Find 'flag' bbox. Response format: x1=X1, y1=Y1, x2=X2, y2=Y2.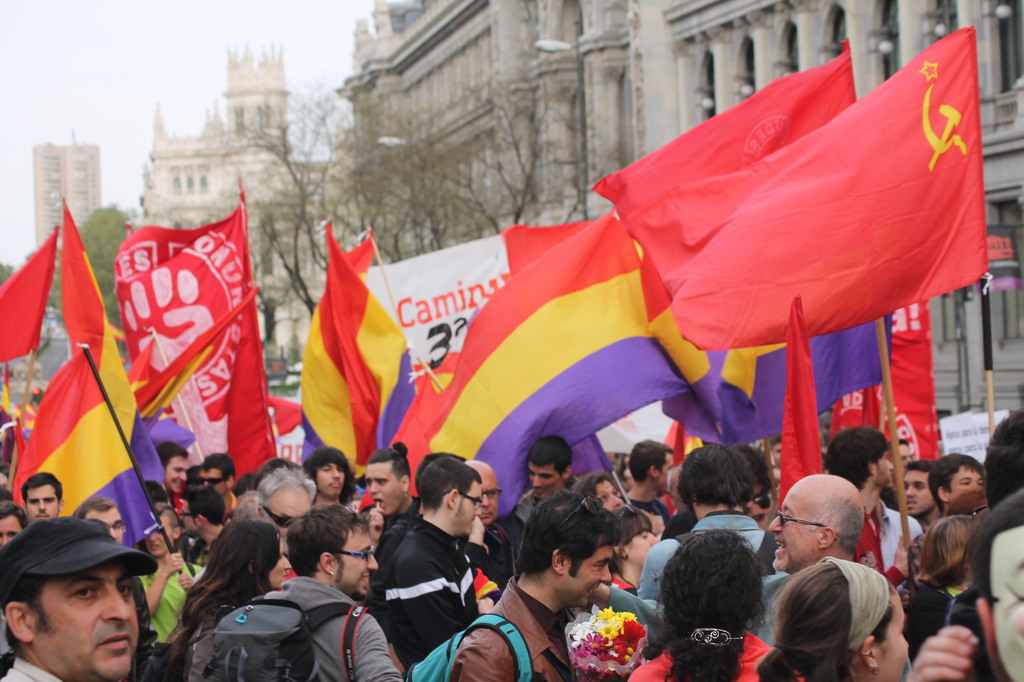
x1=0, y1=223, x2=56, y2=370.
